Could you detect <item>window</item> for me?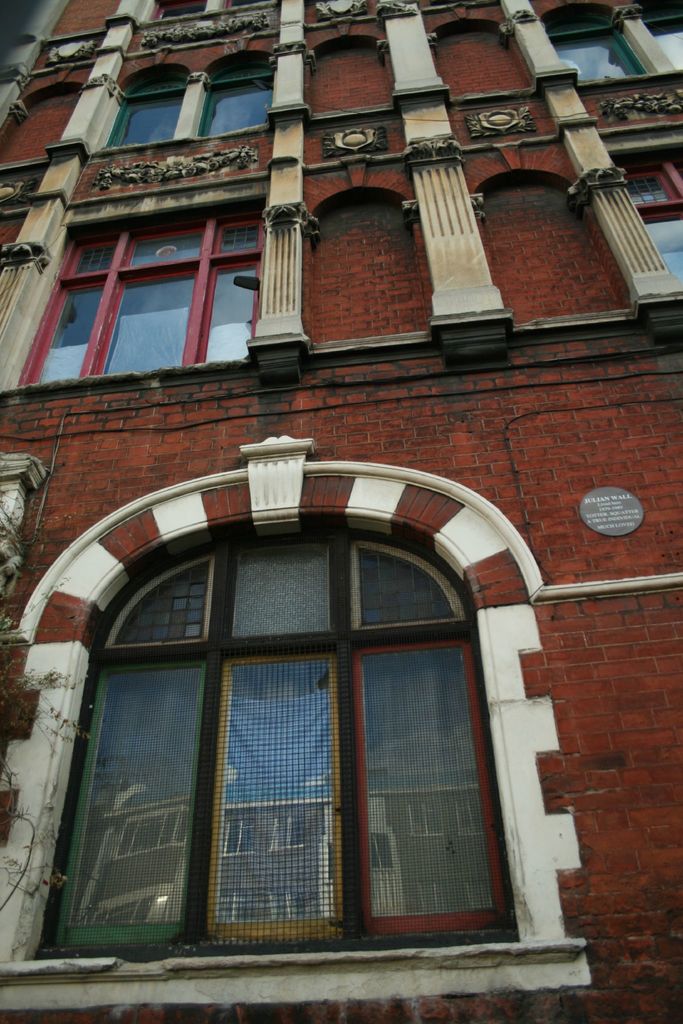
Detection result: rect(108, 57, 292, 141).
